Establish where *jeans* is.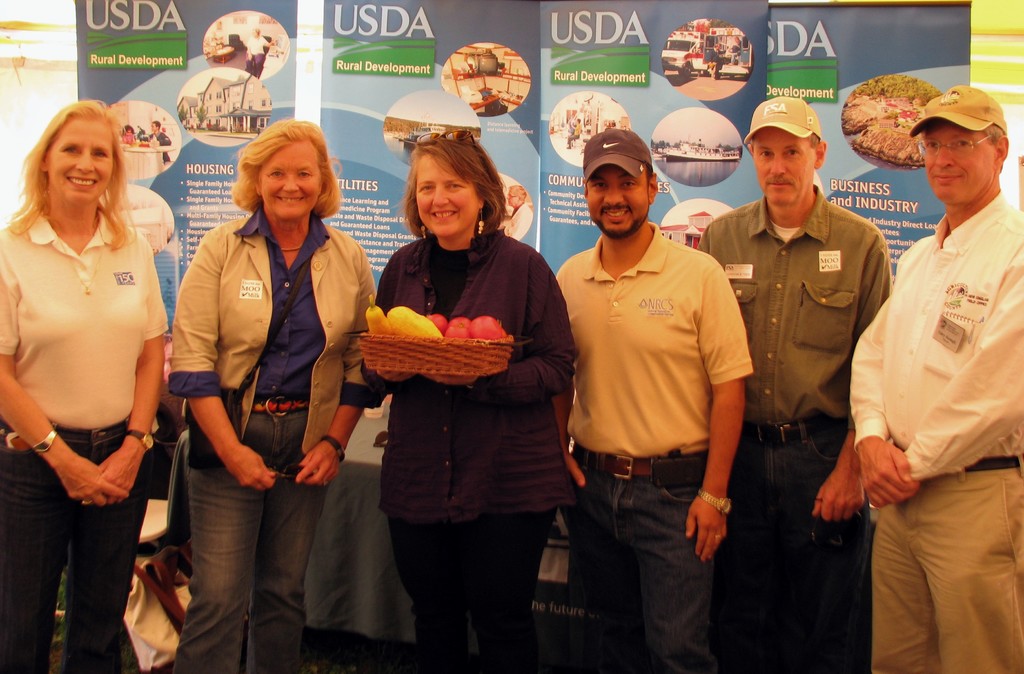
Established at 570,456,739,655.
